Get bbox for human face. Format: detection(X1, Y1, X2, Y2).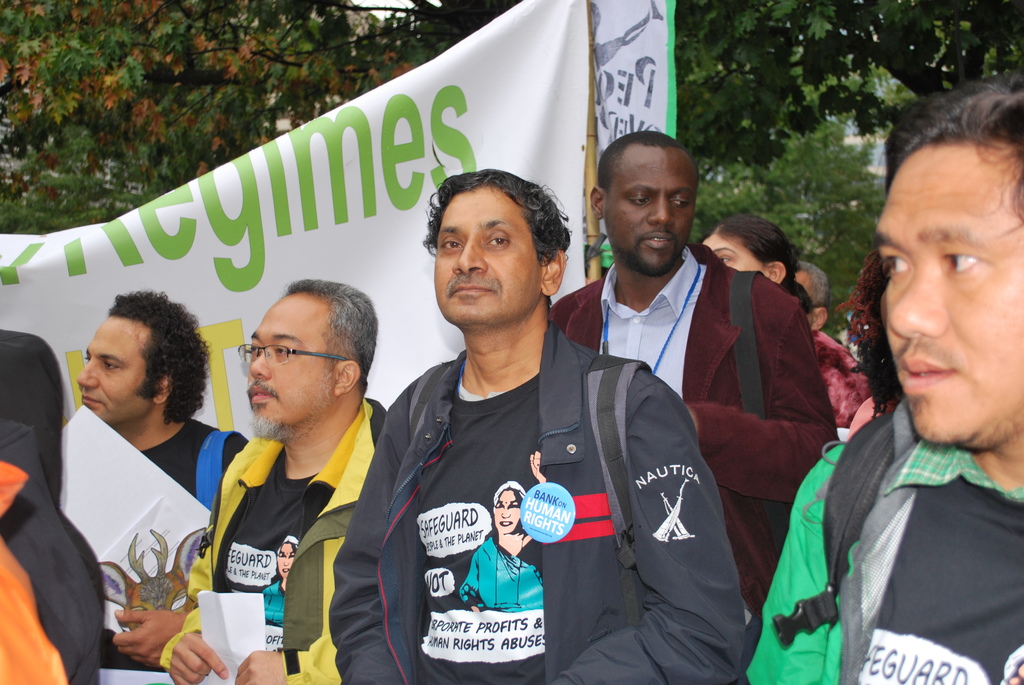
detection(872, 145, 1023, 442).
